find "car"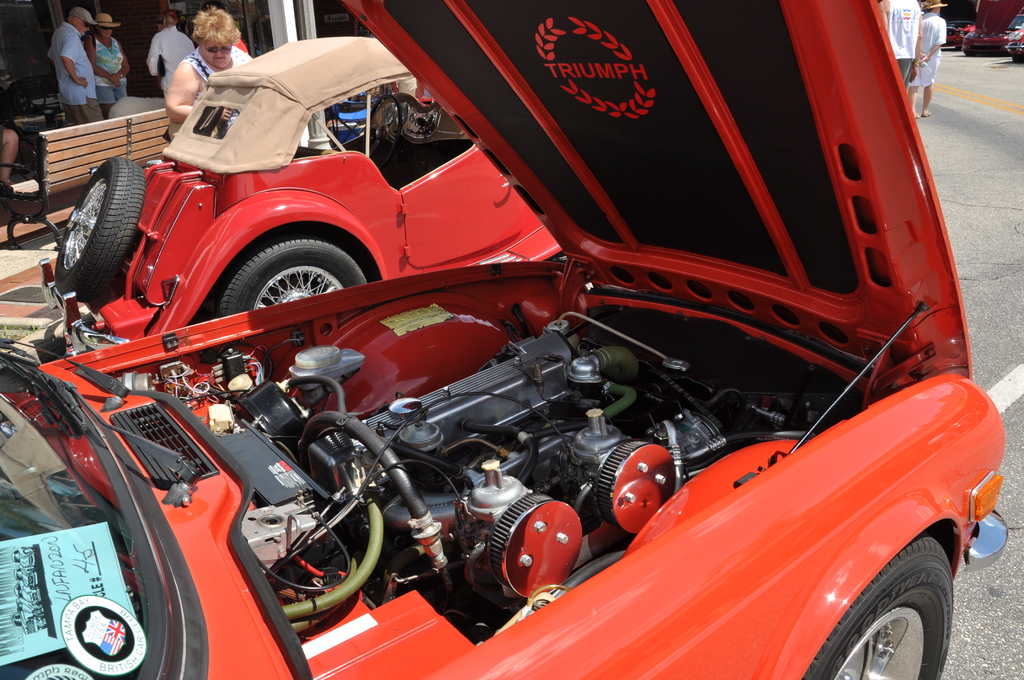
BBox(49, 41, 1000, 679)
